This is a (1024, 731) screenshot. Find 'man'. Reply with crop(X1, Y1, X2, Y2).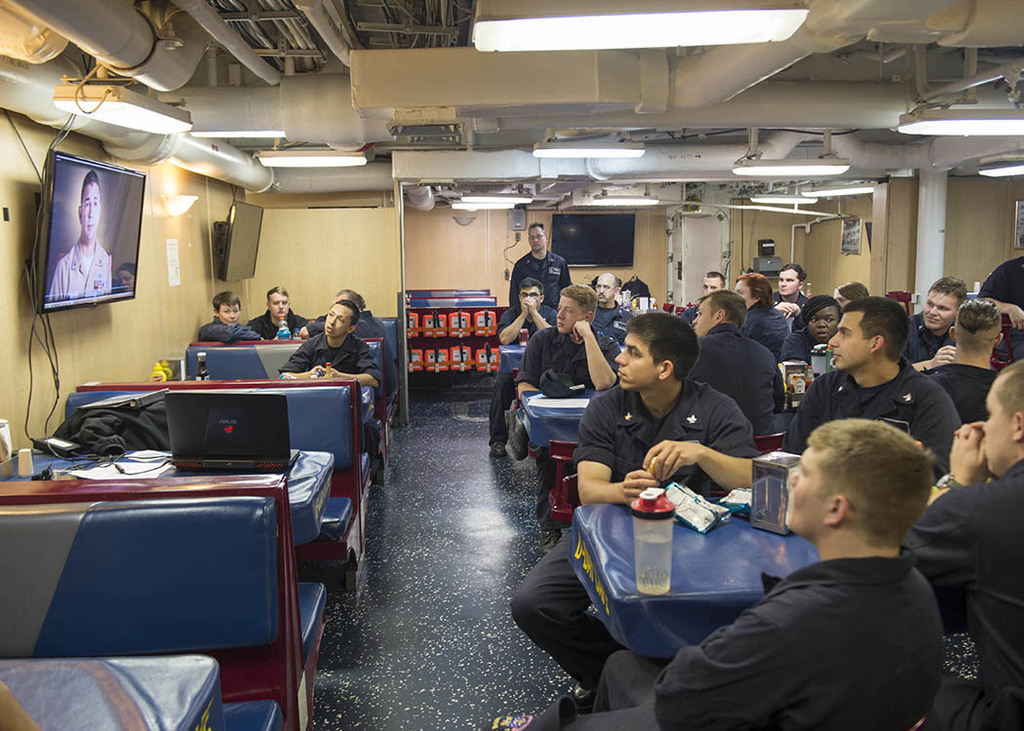
crop(727, 271, 789, 391).
